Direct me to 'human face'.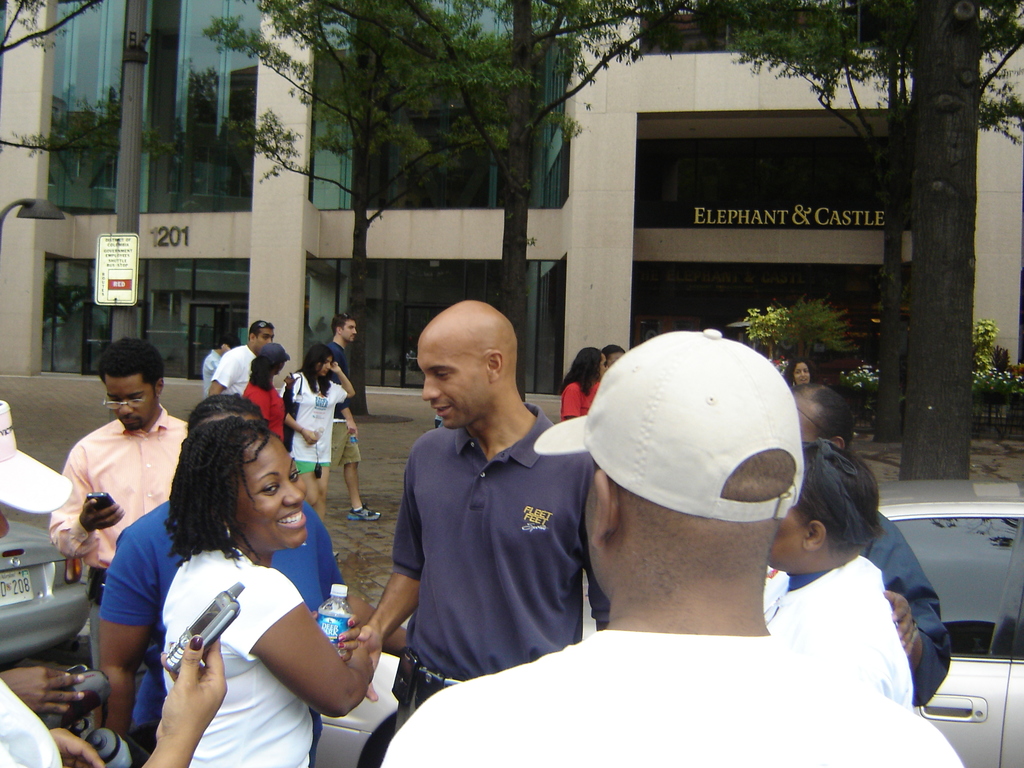
Direction: locate(340, 320, 356, 344).
